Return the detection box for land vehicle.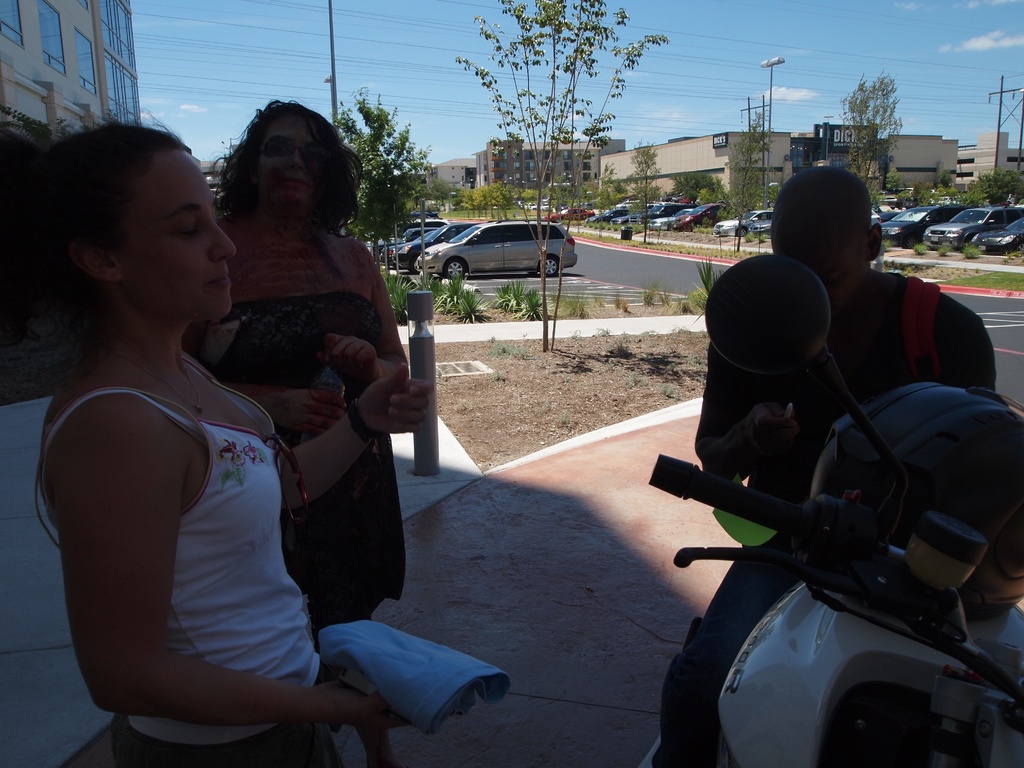
left=554, top=200, right=568, bottom=212.
